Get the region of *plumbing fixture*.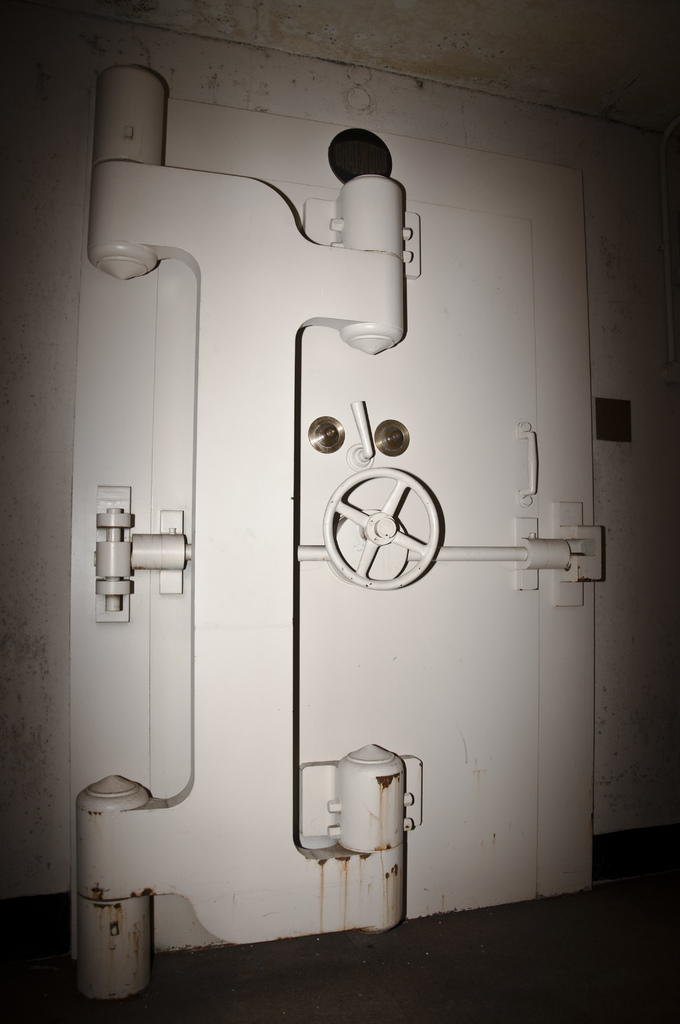
(350,399,374,463).
